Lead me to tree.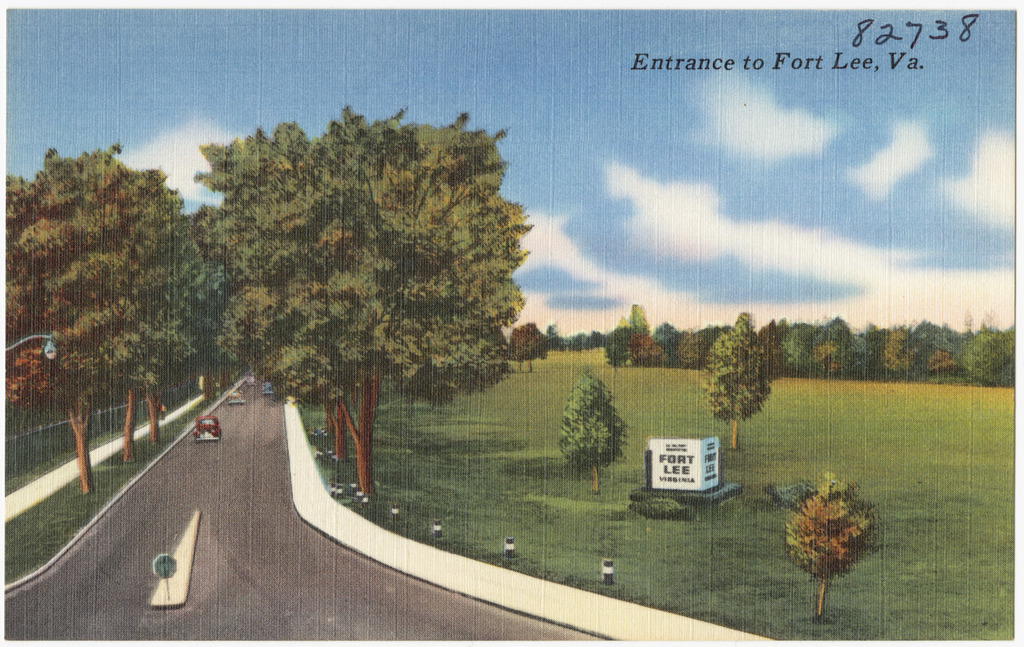
Lead to left=507, top=321, right=555, bottom=374.
